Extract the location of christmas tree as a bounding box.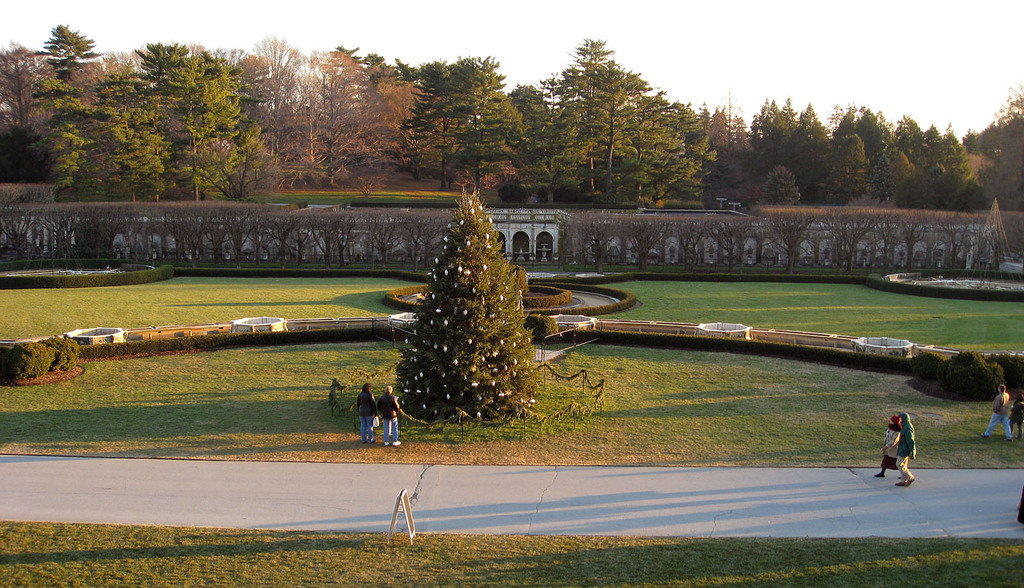
x1=388 y1=186 x2=539 y2=431.
